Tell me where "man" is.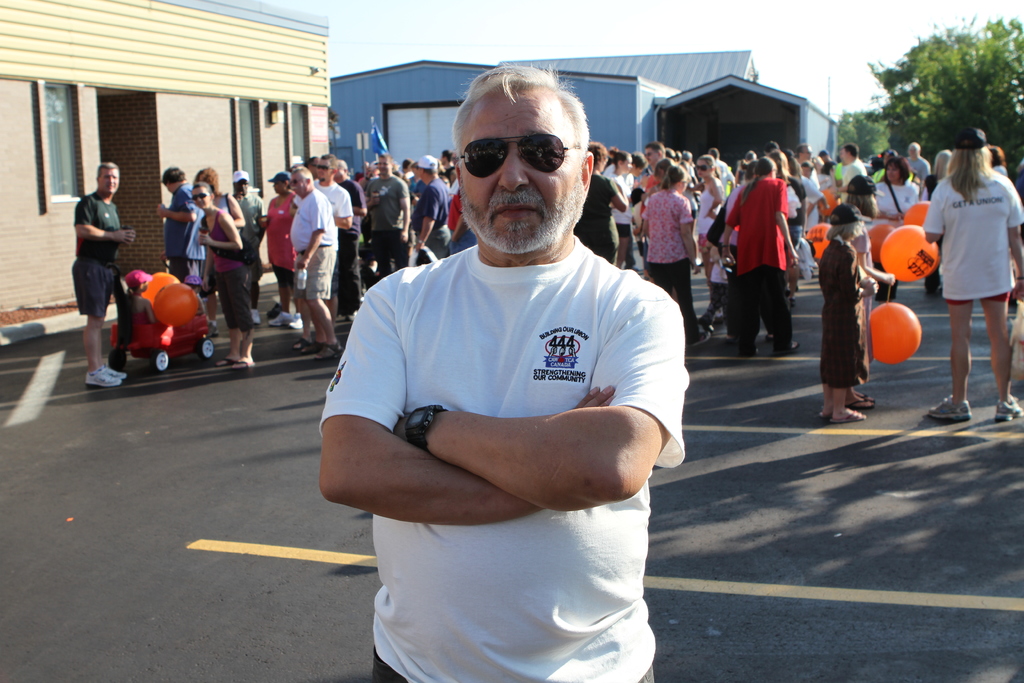
"man" is at (left=340, top=162, right=357, bottom=325).
